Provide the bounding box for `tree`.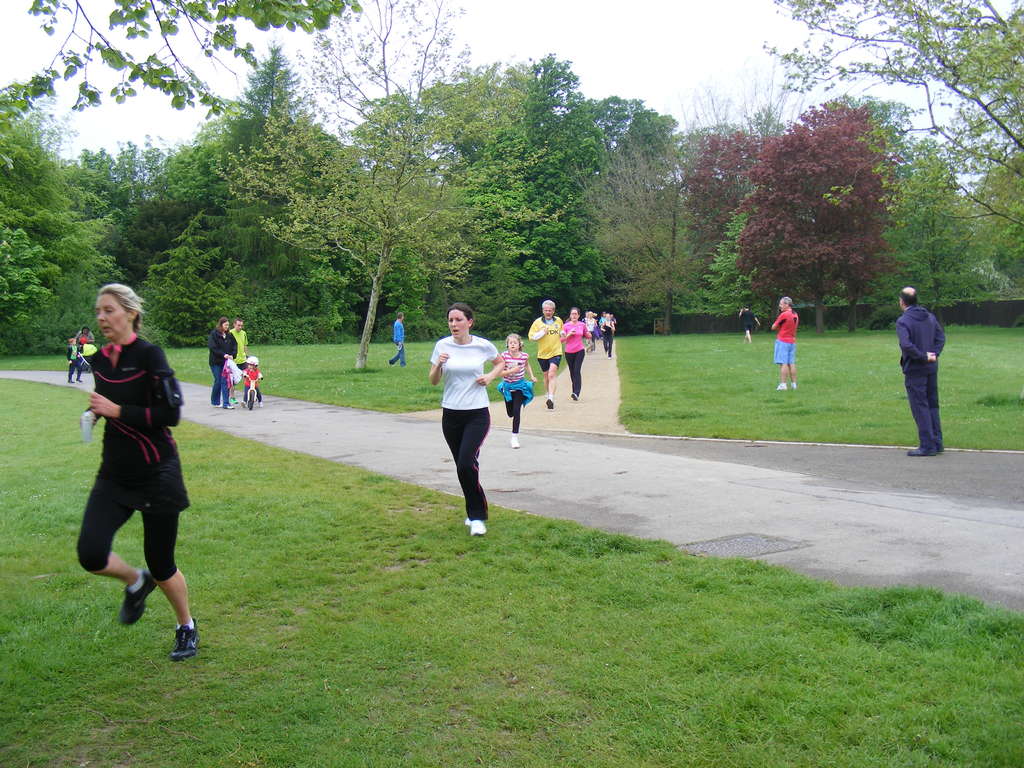
168 44 340 205.
